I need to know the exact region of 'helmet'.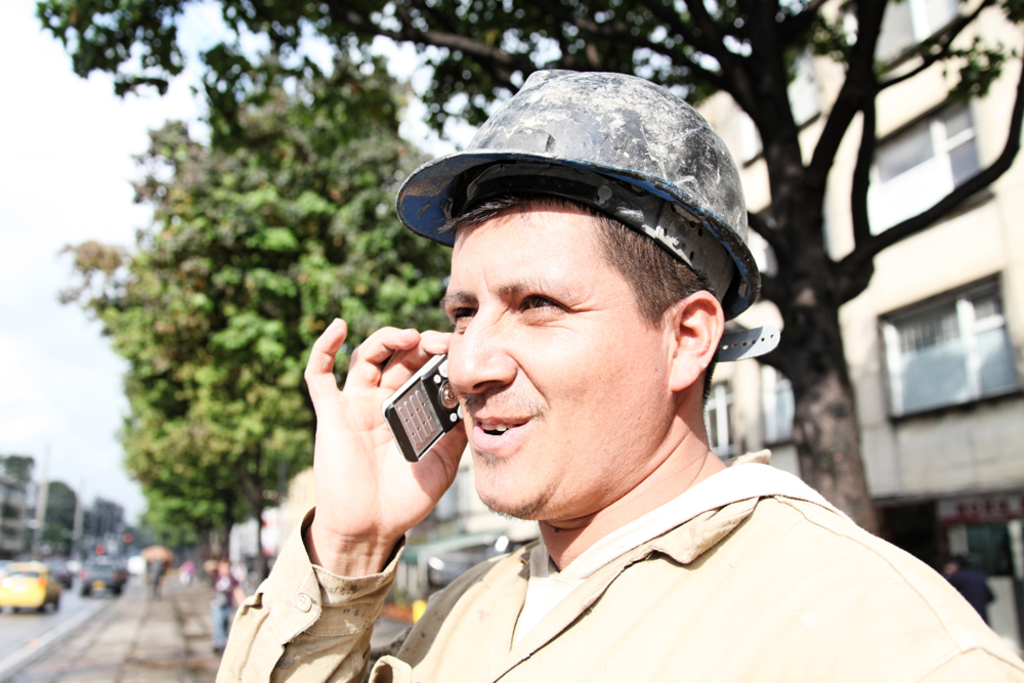
Region: crop(403, 80, 759, 335).
